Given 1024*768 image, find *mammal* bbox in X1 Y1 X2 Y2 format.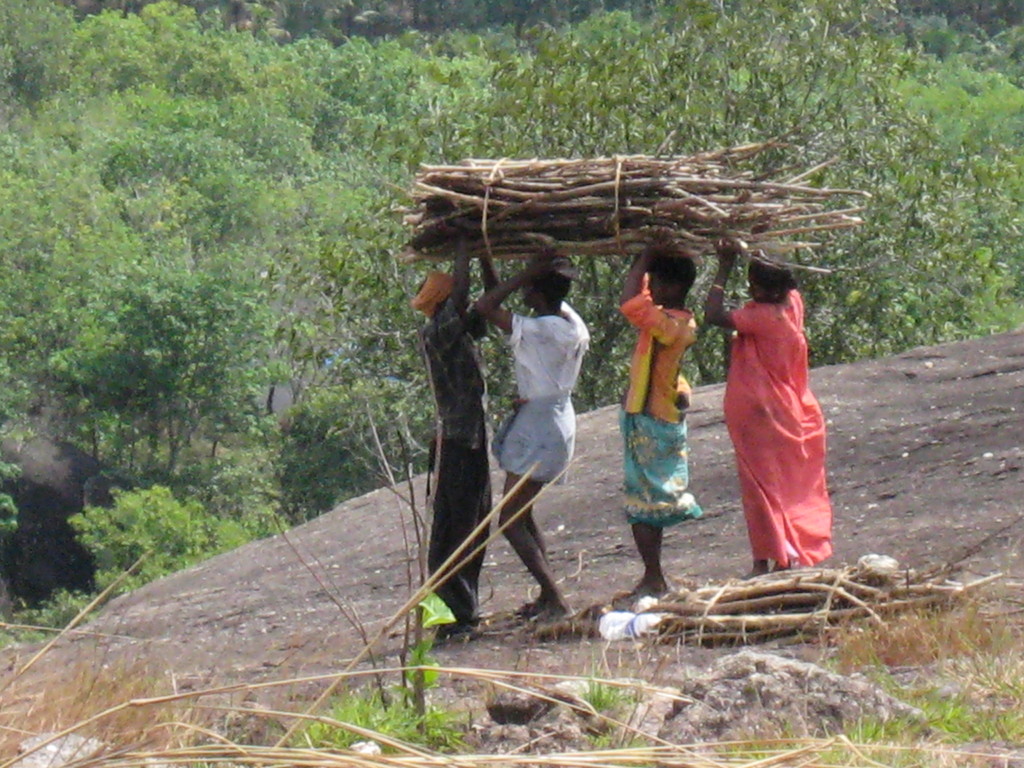
613 229 705 604.
